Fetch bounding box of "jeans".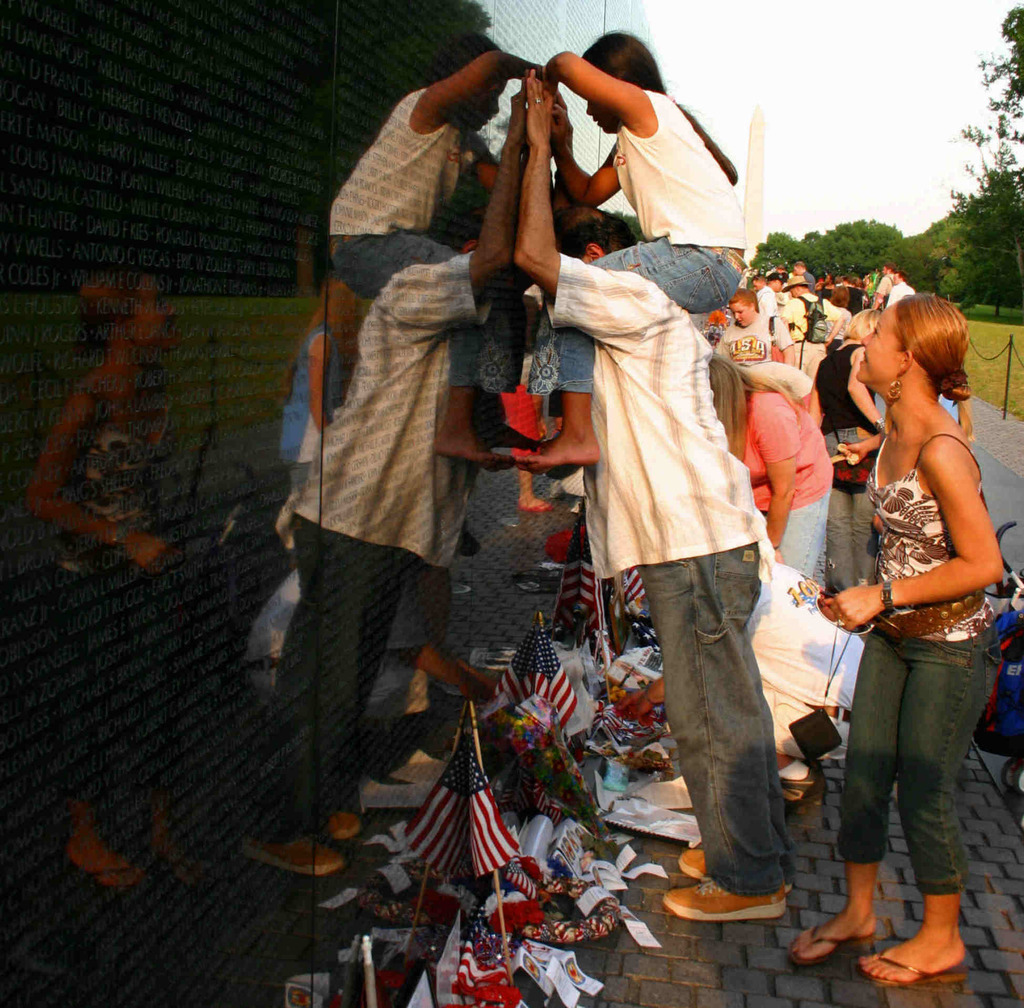
Bbox: detection(781, 486, 832, 574).
